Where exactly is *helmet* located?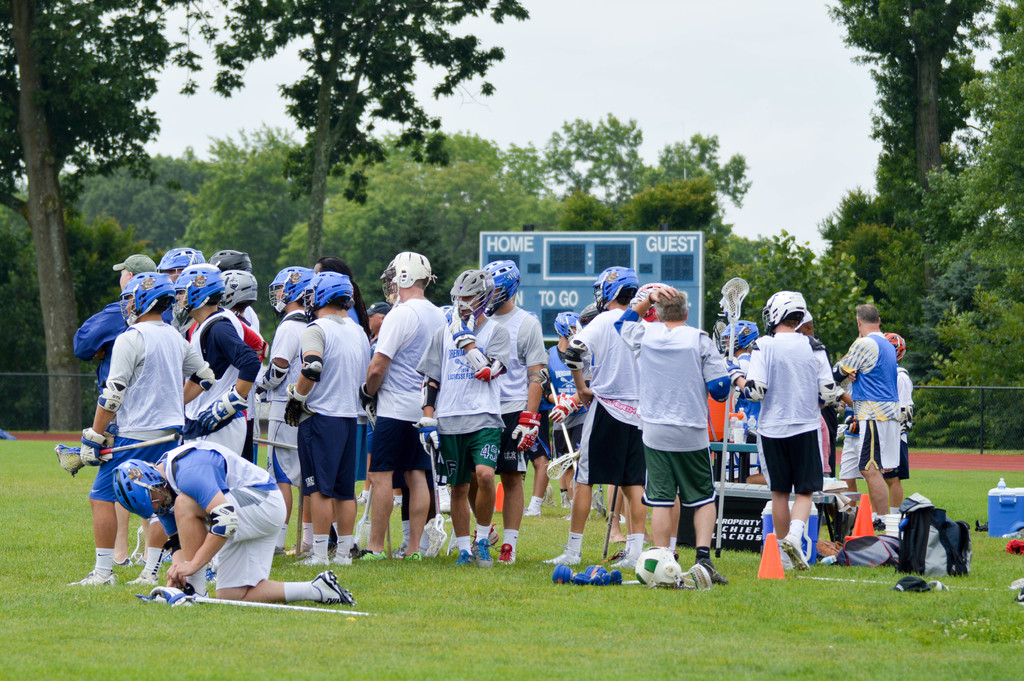
Its bounding box is detection(452, 270, 488, 322).
